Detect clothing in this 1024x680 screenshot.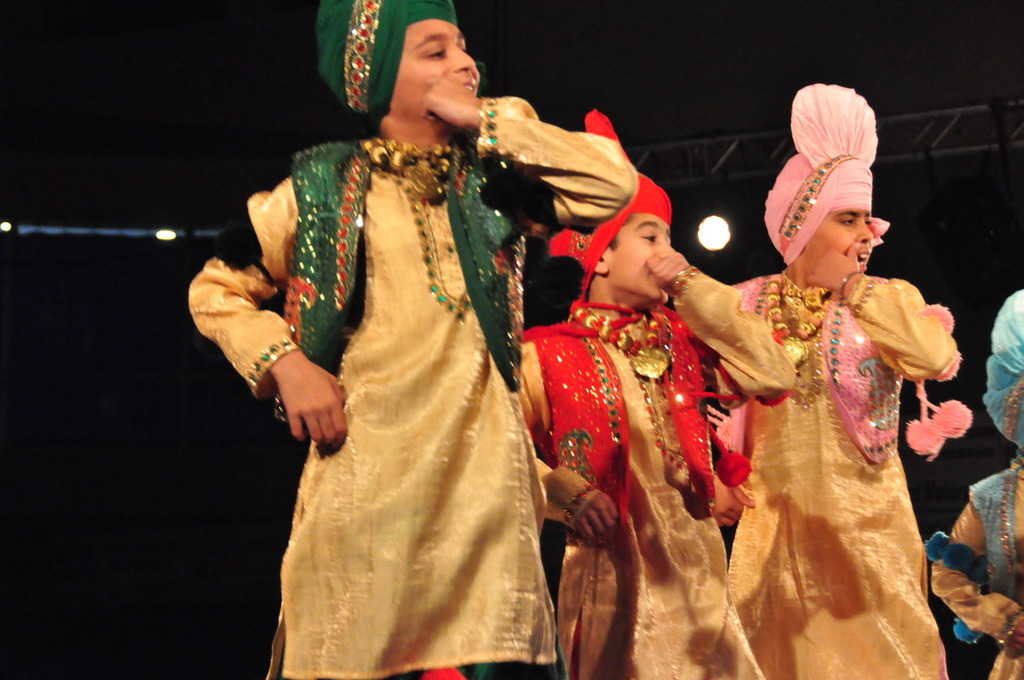
Detection: pyautogui.locateOnScreen(187, 0, 640, 679).
